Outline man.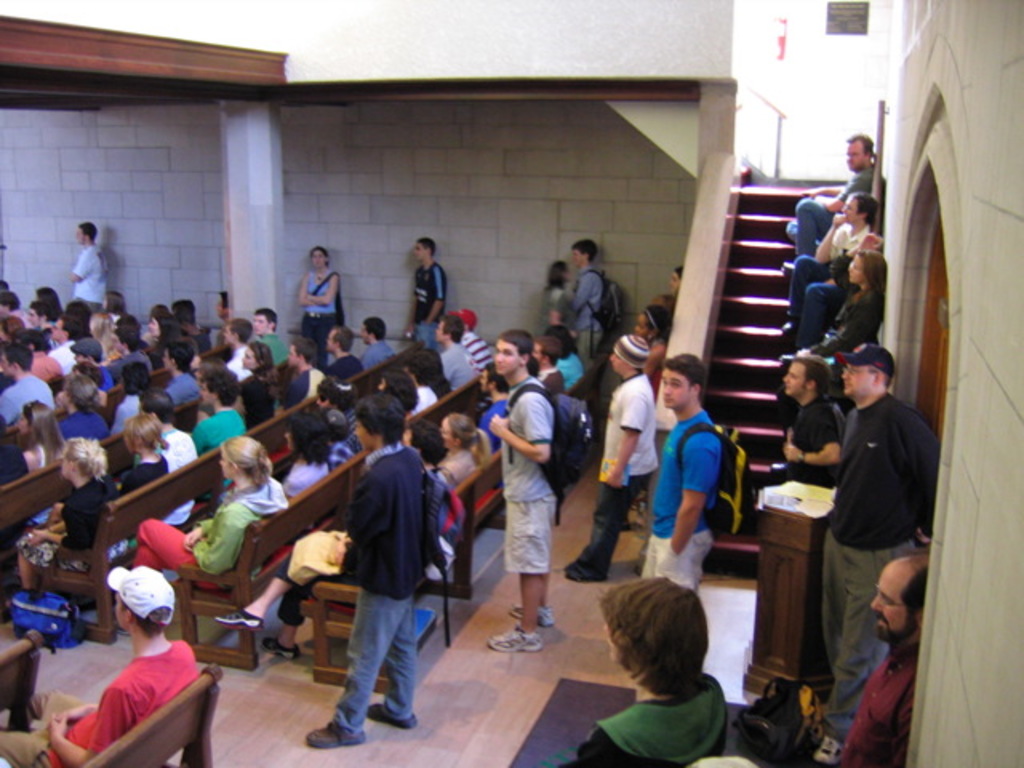
Outline: <bbox>26, 299, 56, 334</bbox>.
